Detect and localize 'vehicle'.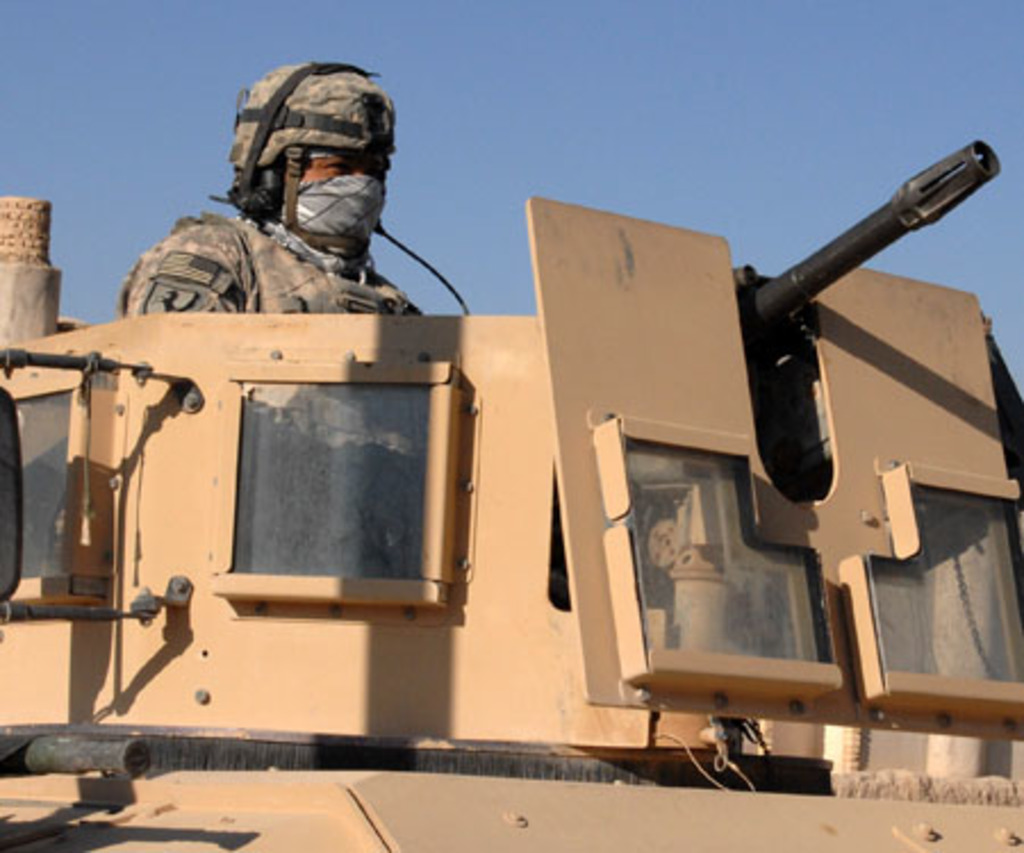
Localized at bbox=[41, 121, 969, 769].
